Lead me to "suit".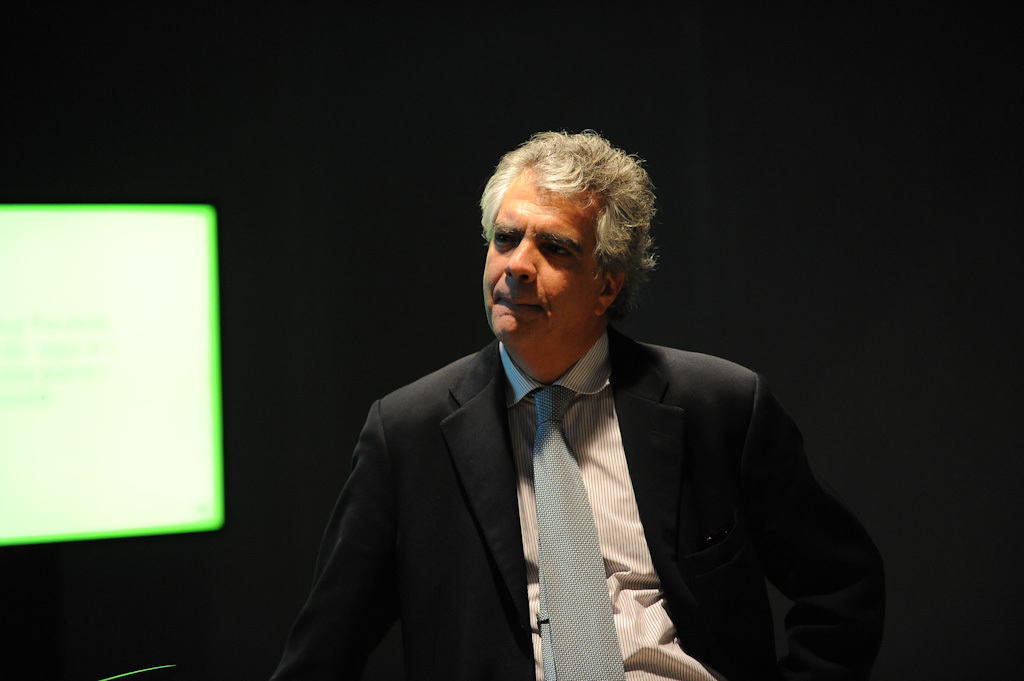
Lead to (286,257,861,663).
